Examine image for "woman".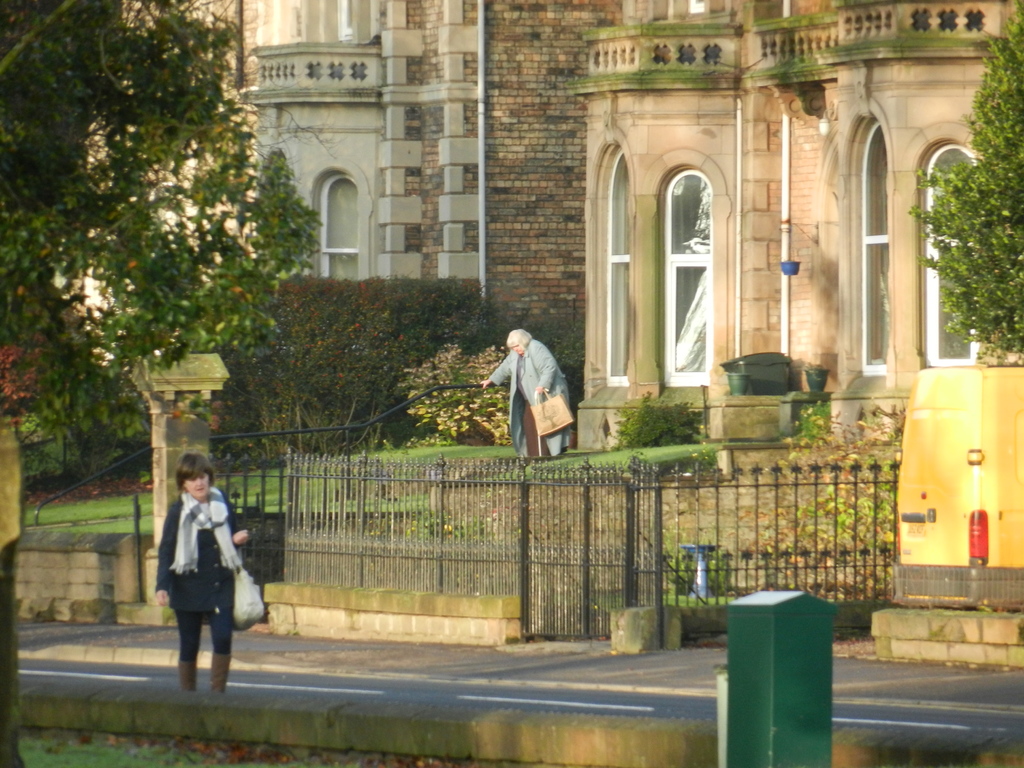
Examination result: [x1=479, y1=327, x2=569, y2=460].
